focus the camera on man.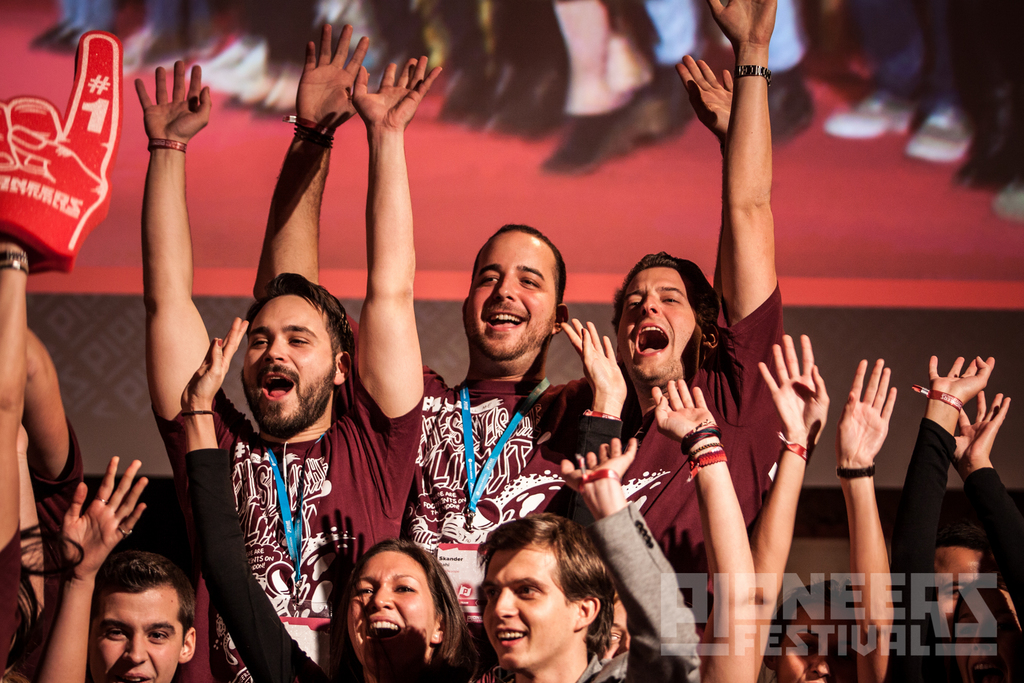
Focus region: pyautogui.locateOnScreen(122, 45, 447, 682).
